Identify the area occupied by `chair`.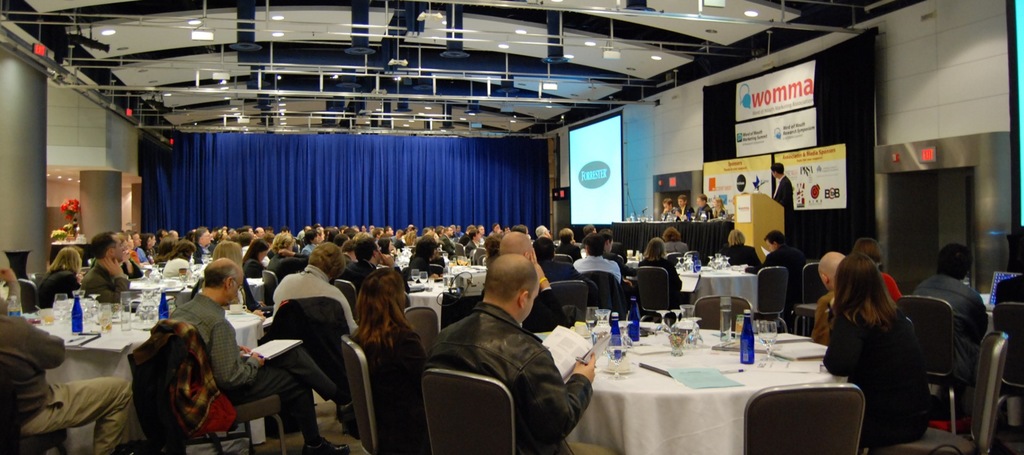
Area: (x1=439, y1=292, x2=477, y2=328).
